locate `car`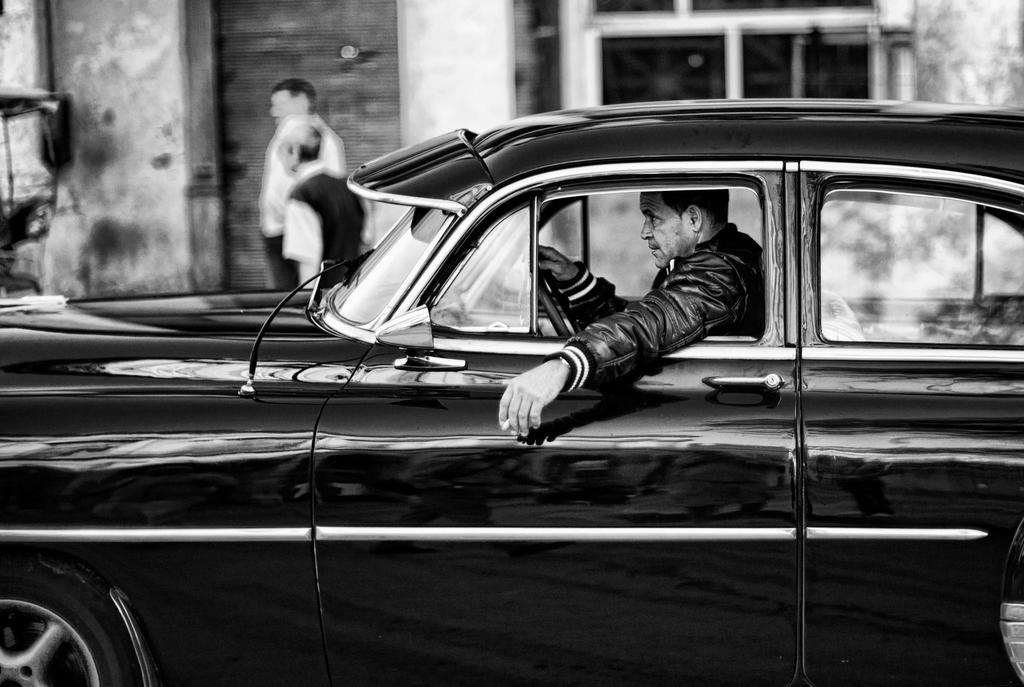
(0,96,1023,686)
